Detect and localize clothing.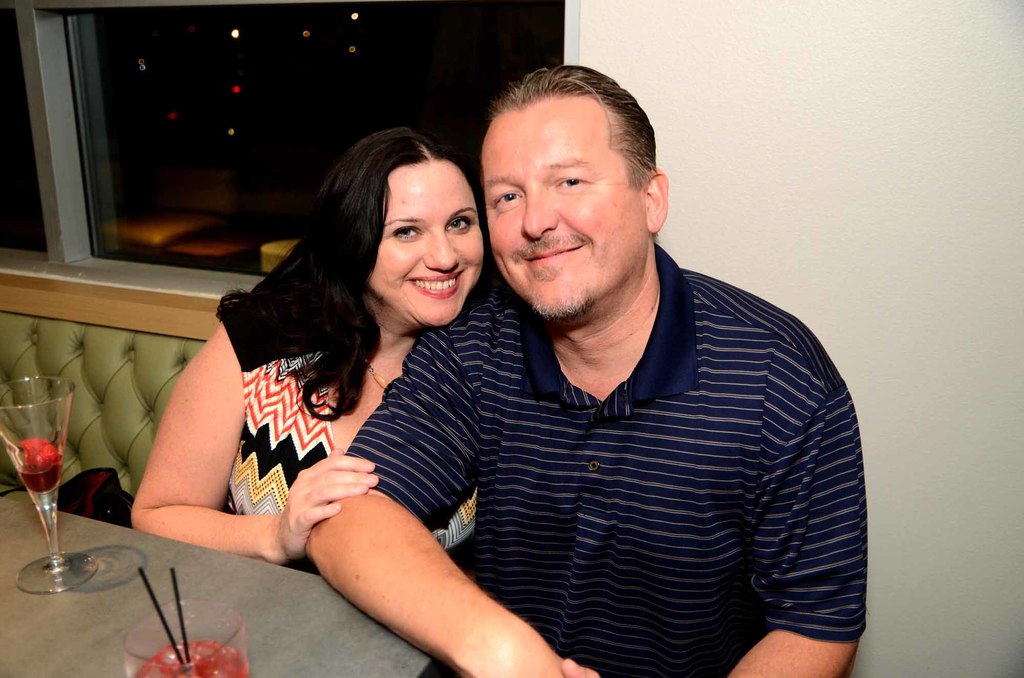
Localized at 220:297:476:573.
